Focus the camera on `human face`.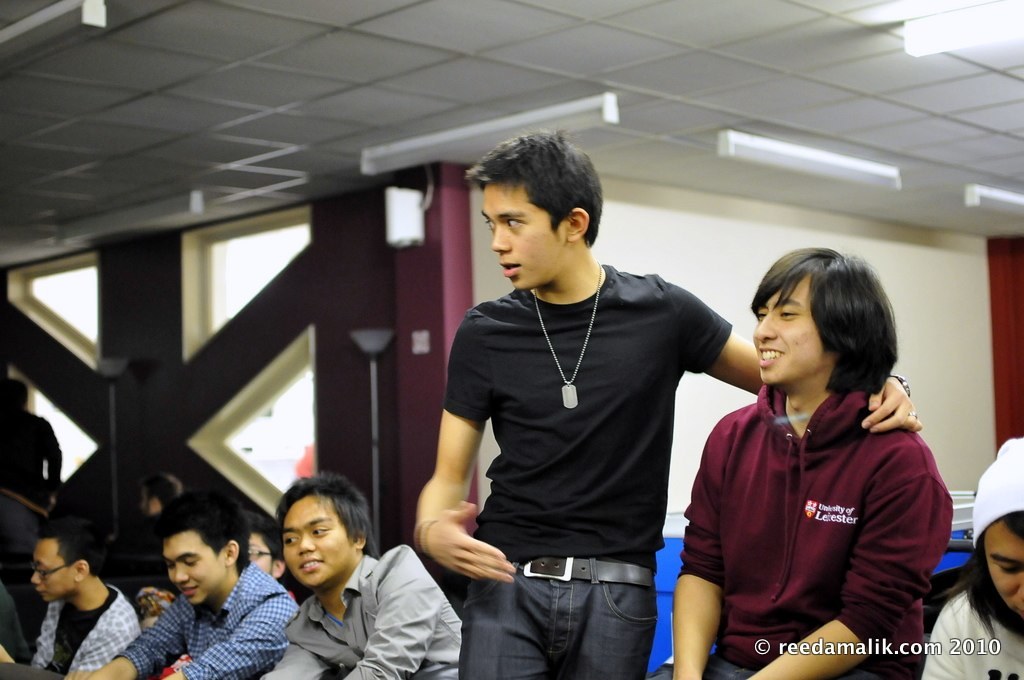
Focus region: crop(285, 497, 356, 585).
